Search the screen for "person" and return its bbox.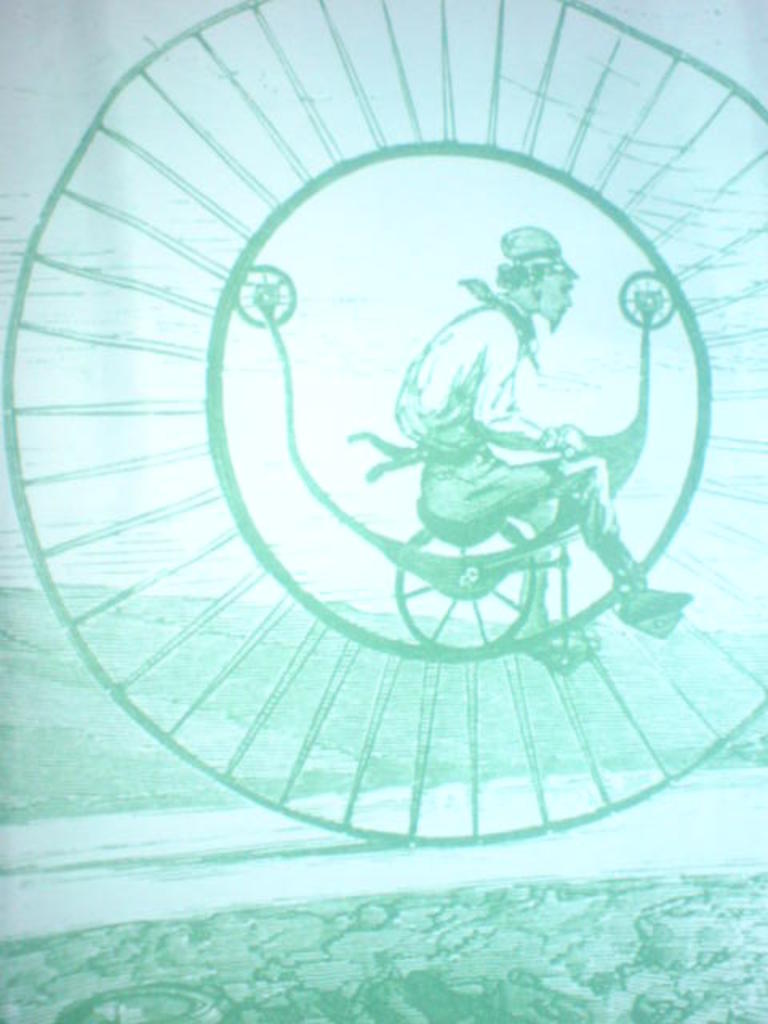
Found: box(392, 230, 690, 618).
